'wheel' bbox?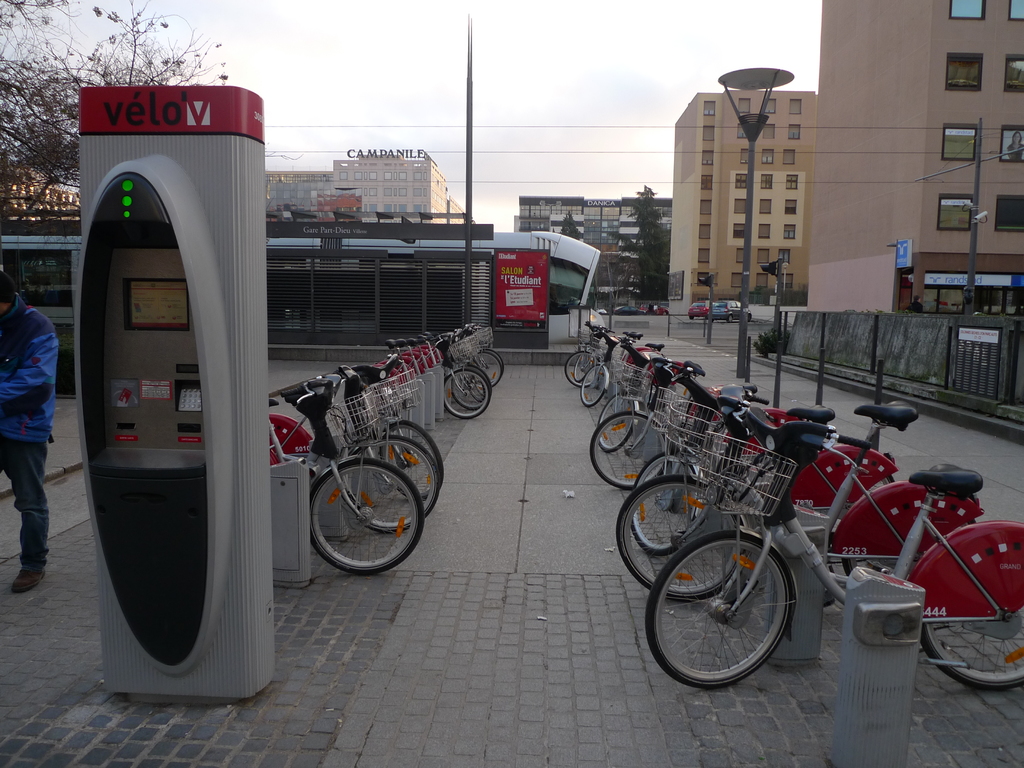
select_region(570, 412, 671, 497)
